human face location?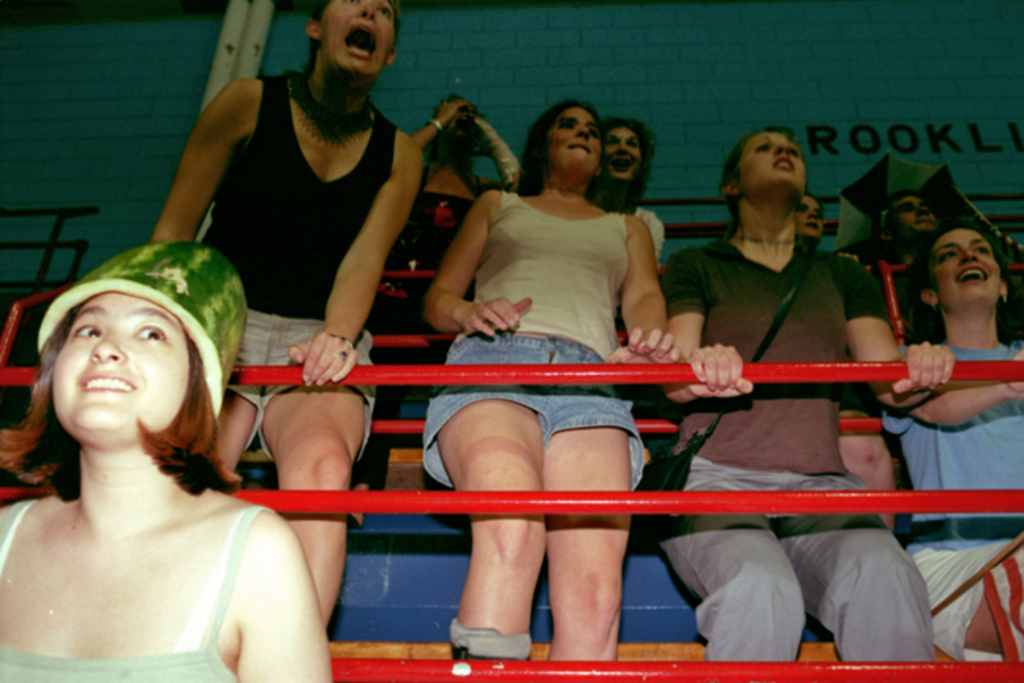
left=52, top=292, right=191, bottom=441
